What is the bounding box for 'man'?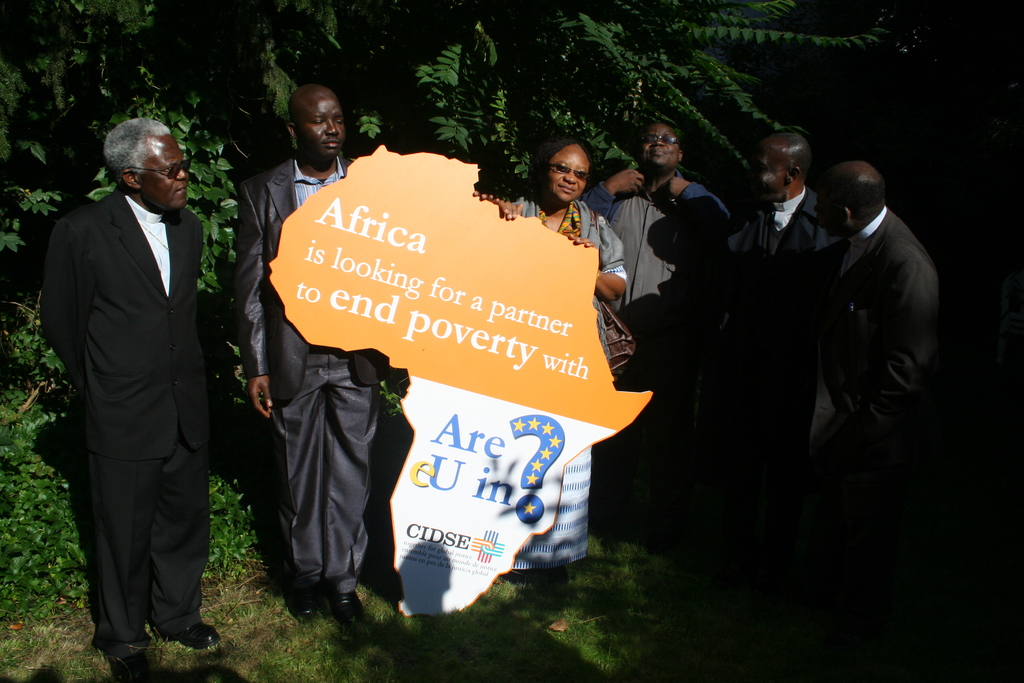
{"x1": 232, "y1": 86, "x2": 504, "y2": 639}.
